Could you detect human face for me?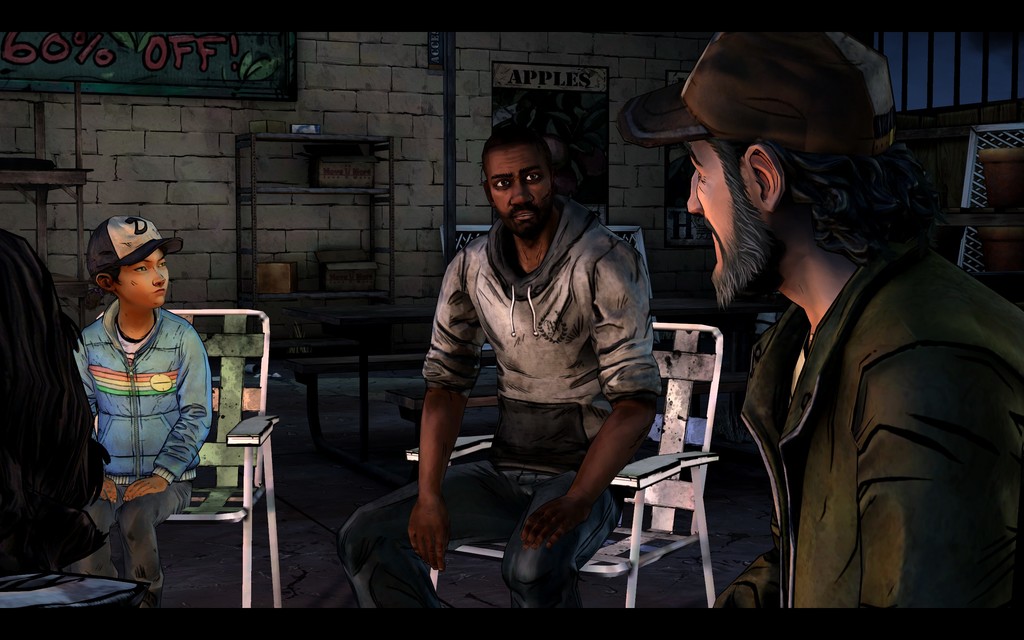
Detection result: locate(120, 250, 175, 312).
